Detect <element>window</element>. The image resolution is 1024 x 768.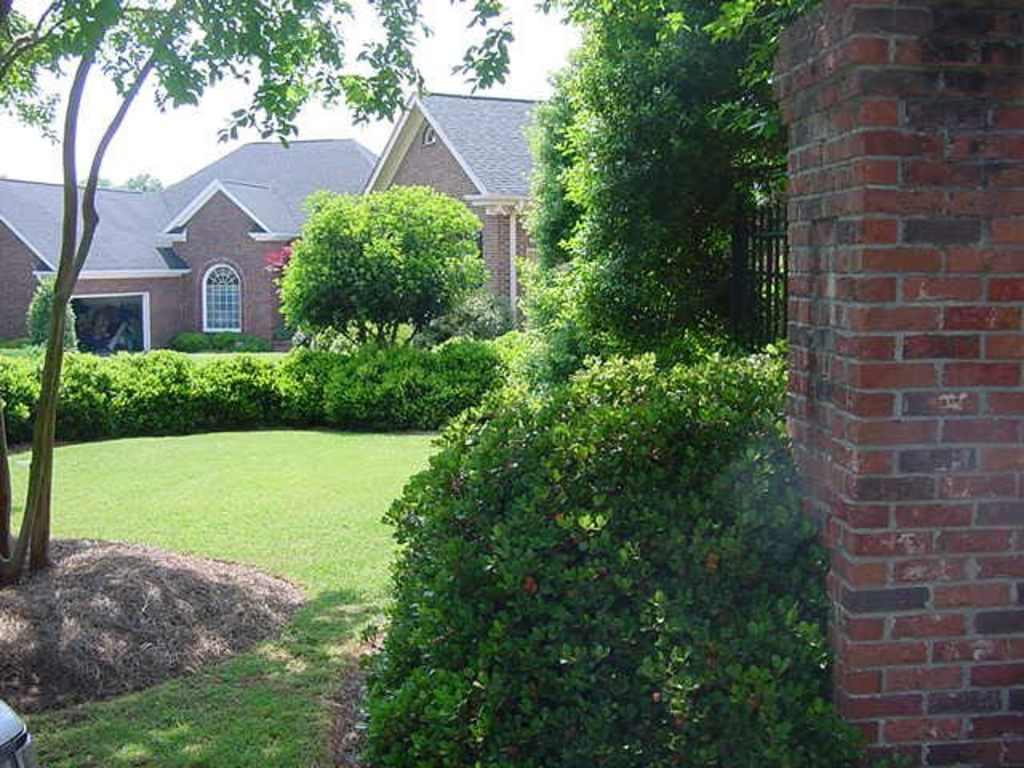
[left=203, top=259, right=245, bottom=331].
